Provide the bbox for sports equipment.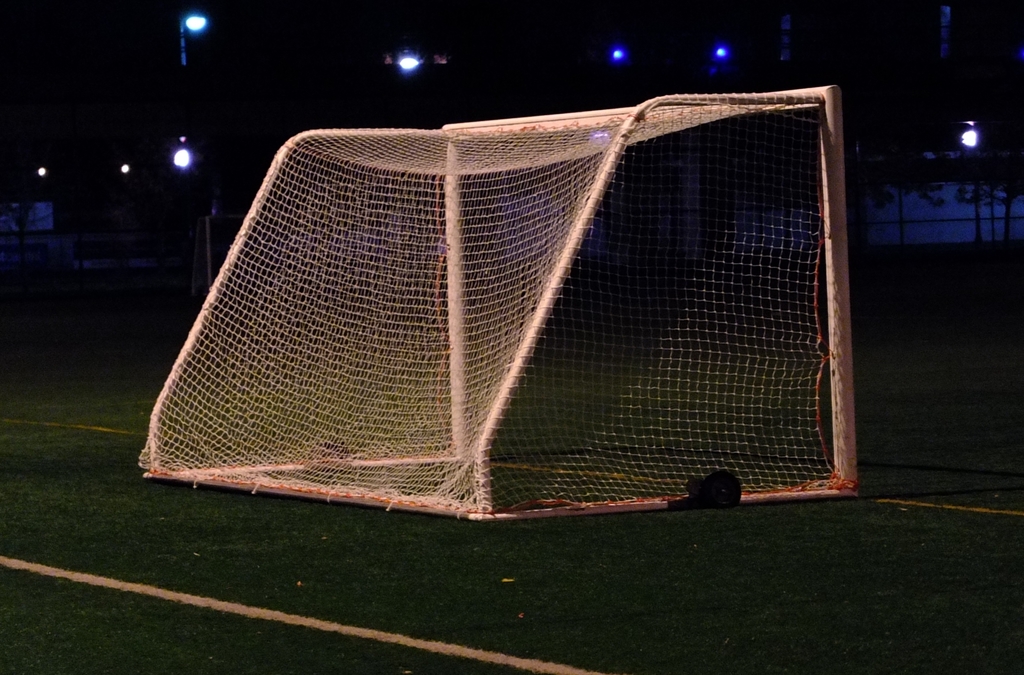
137 86 866 527.
